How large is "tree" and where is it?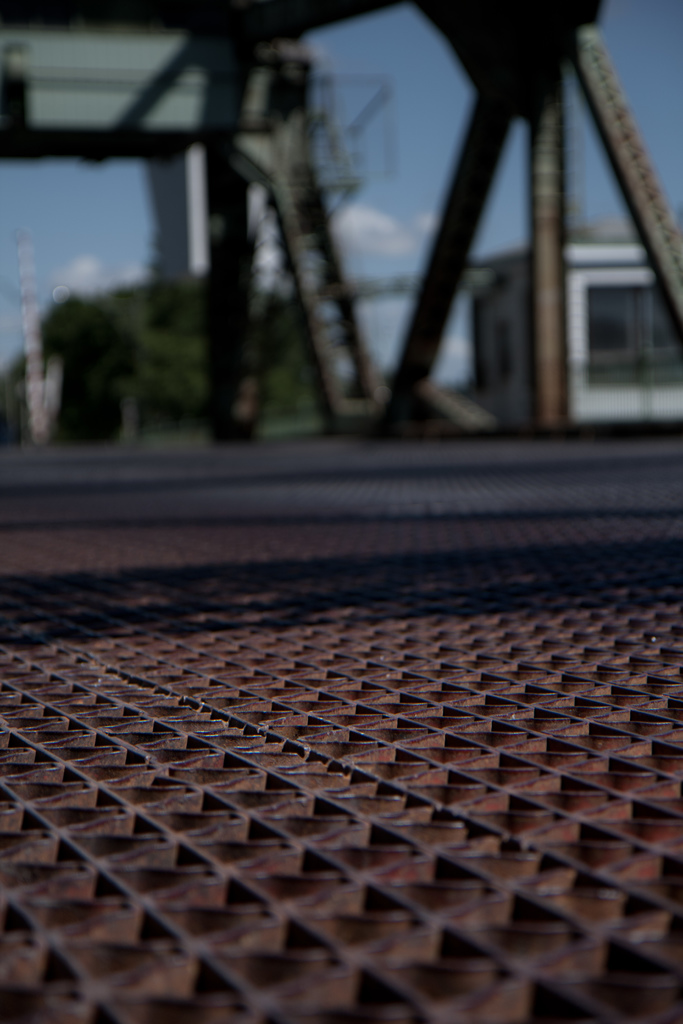
Bounding box: [101,280,317,420].
